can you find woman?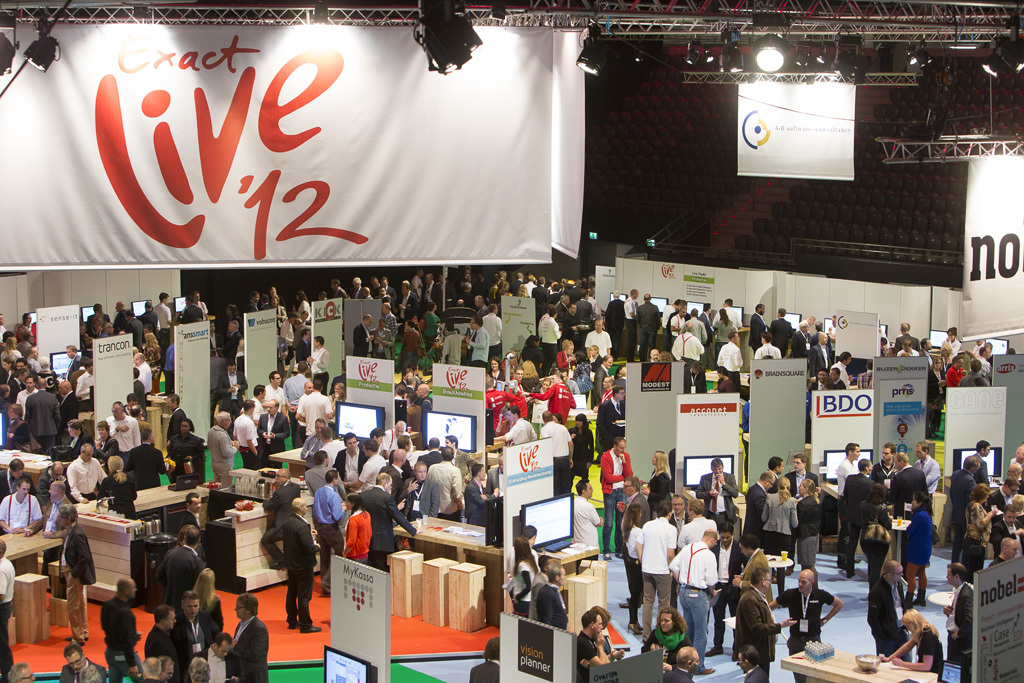
Yes, bounding box: 509/534/539/613.
